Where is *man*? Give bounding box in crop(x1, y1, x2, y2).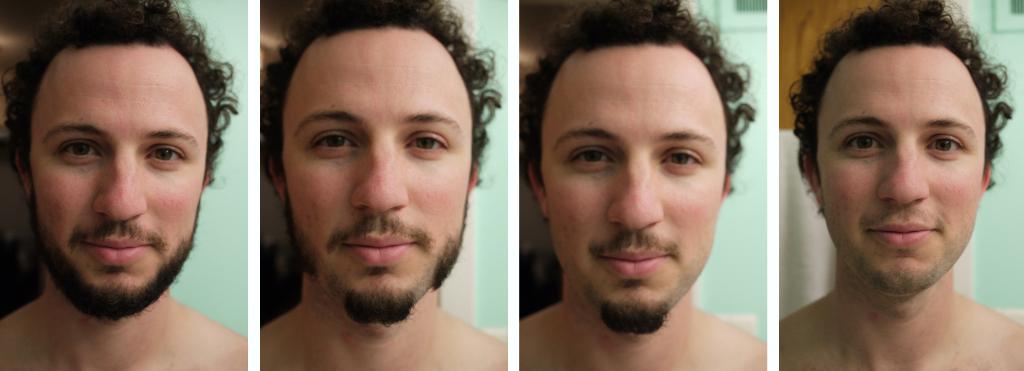
crop(0, 0, 250, 370).
